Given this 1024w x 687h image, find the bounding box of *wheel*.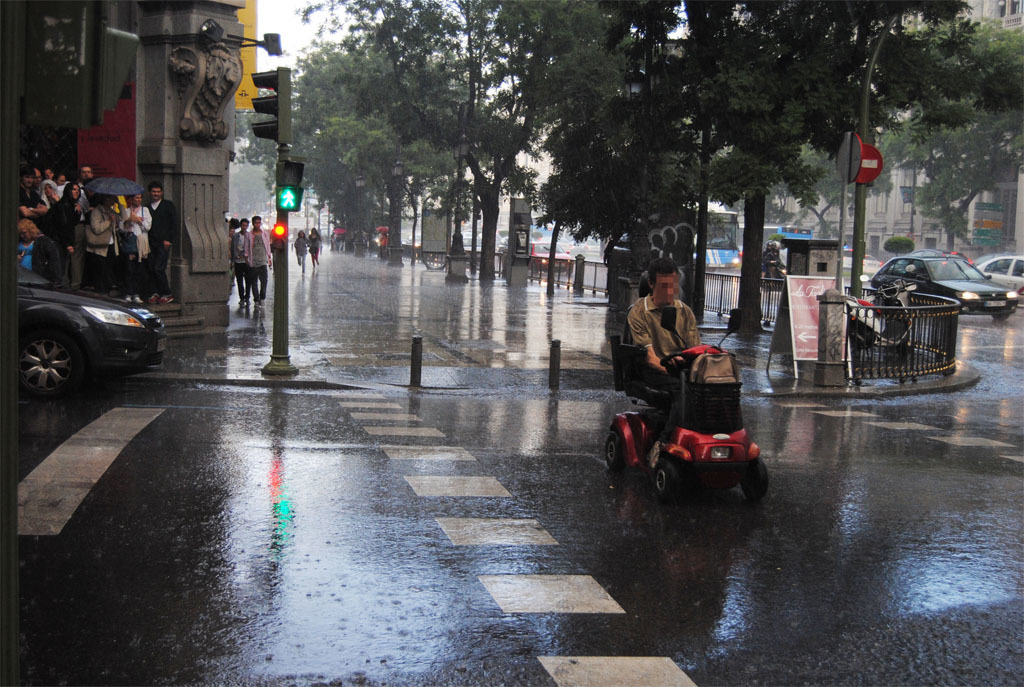
(left=851, top=338, right=861, bottom=363).
